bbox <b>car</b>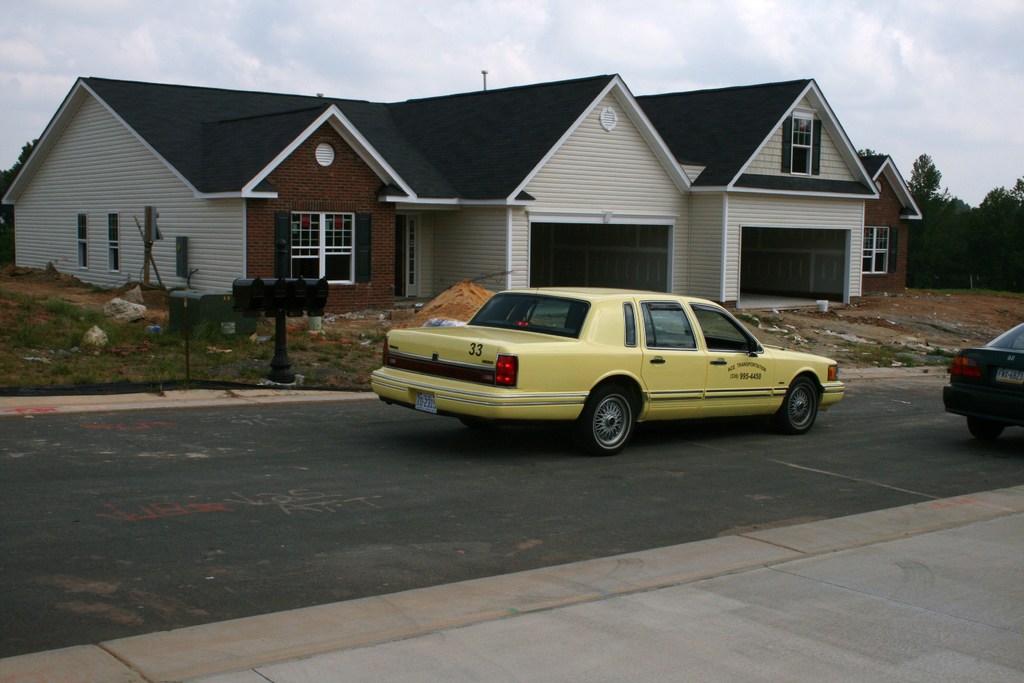
bbox=[940, 317, 1023, 435]
